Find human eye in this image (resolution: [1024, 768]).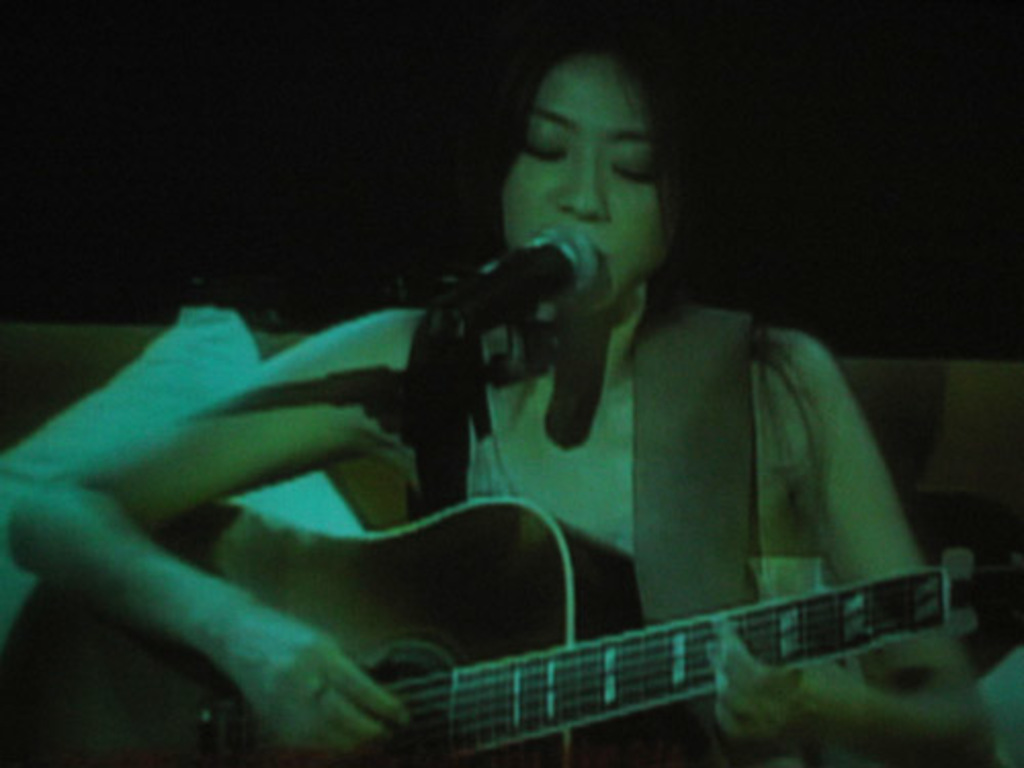
{"x1": 608, "y1": 145, "x2": 664, "y2": 190}.
